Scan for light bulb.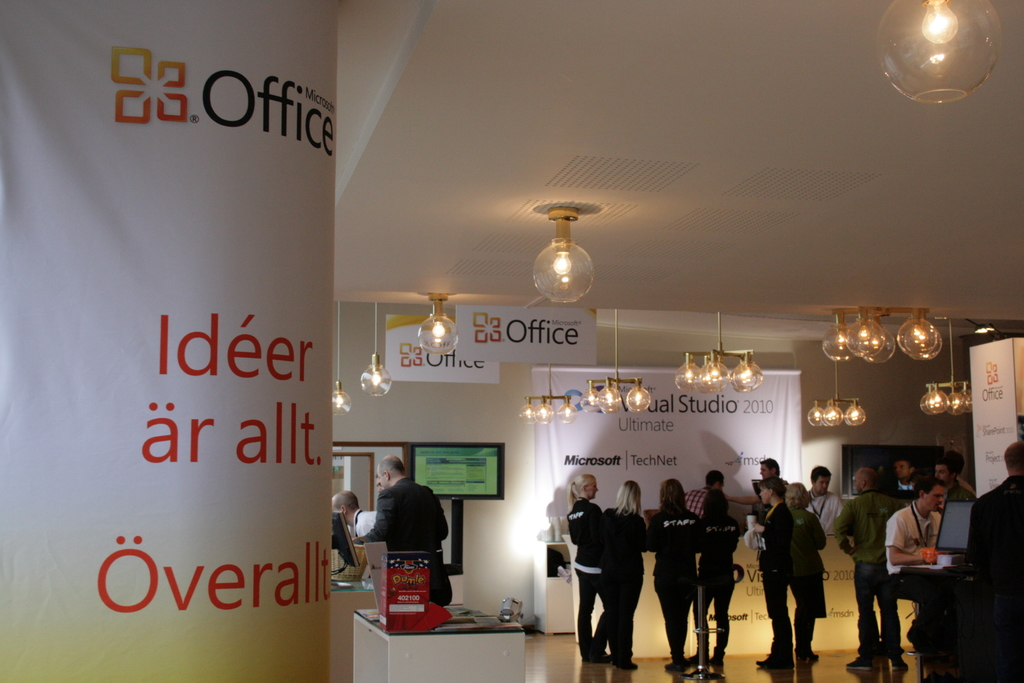
Scan result: (x1=703, y1=372, x2=714, y2=382).
